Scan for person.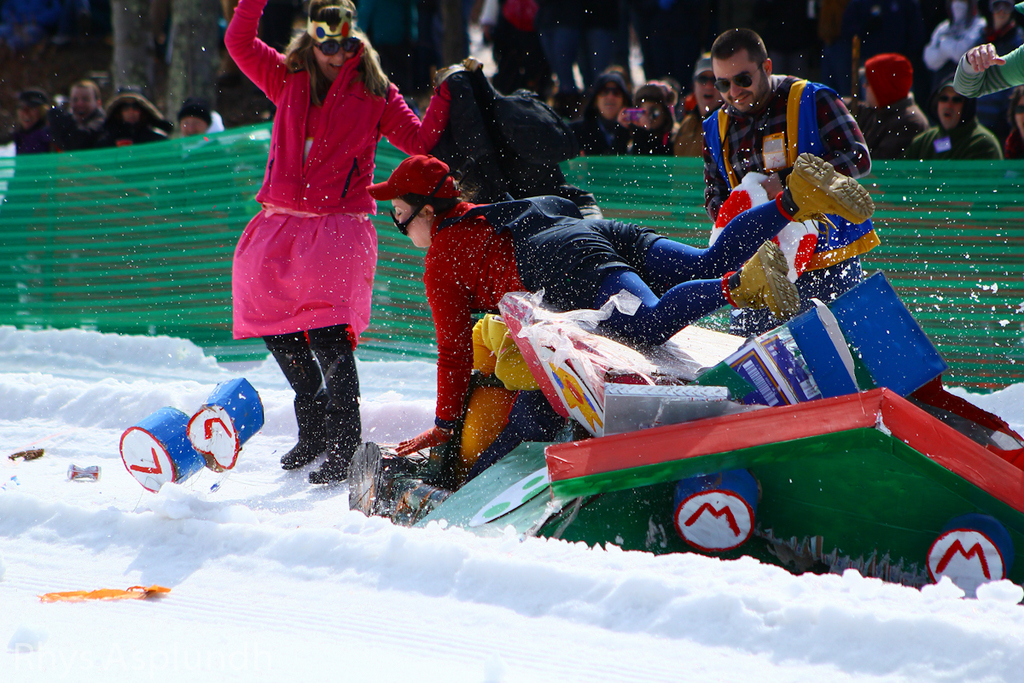
Scan result: pyautogui.locateOnScreen(0, 90, 44, 155).
